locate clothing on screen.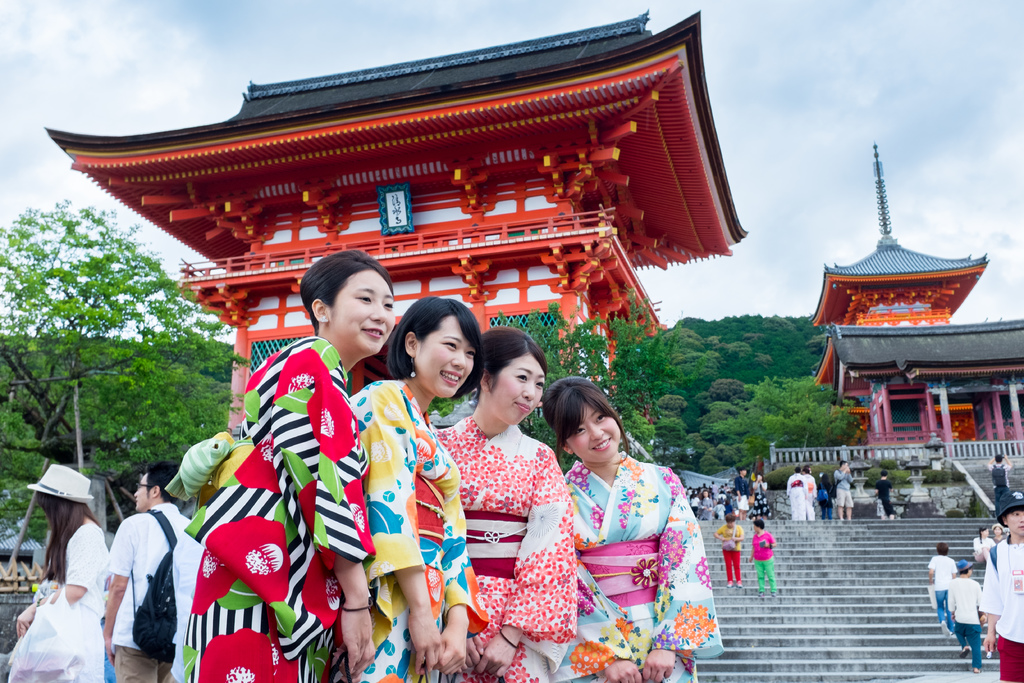
On screen at region(876, 475, 901, 522).
